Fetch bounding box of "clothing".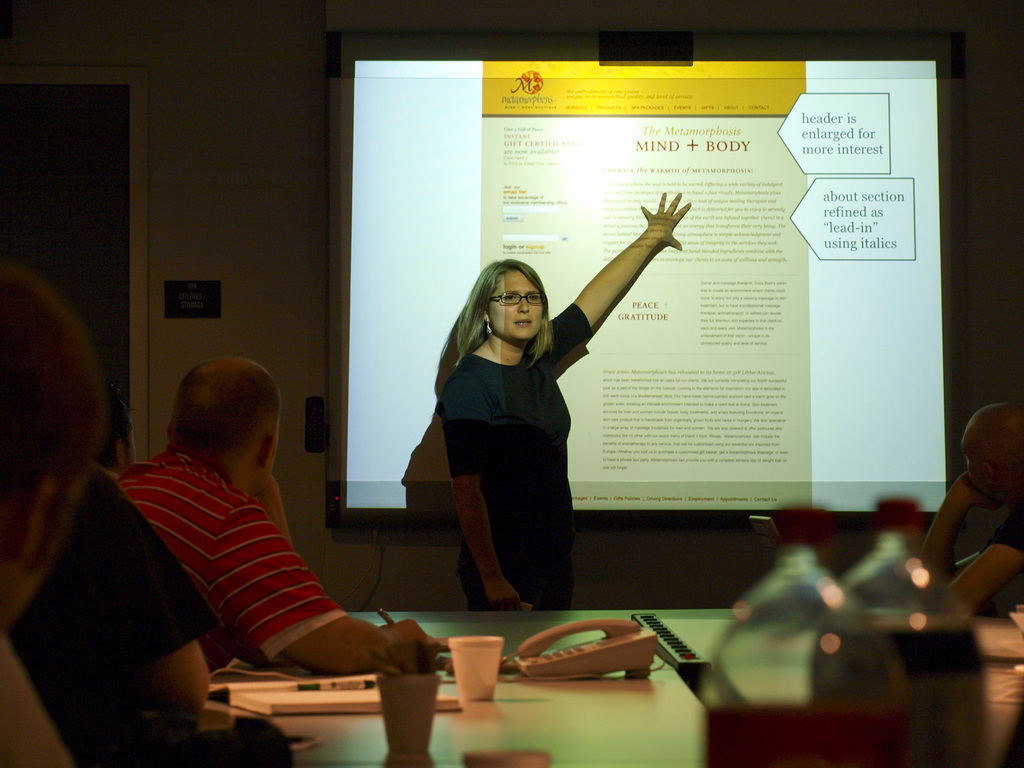
Bbox: rect(423, 278, 600, 583).
